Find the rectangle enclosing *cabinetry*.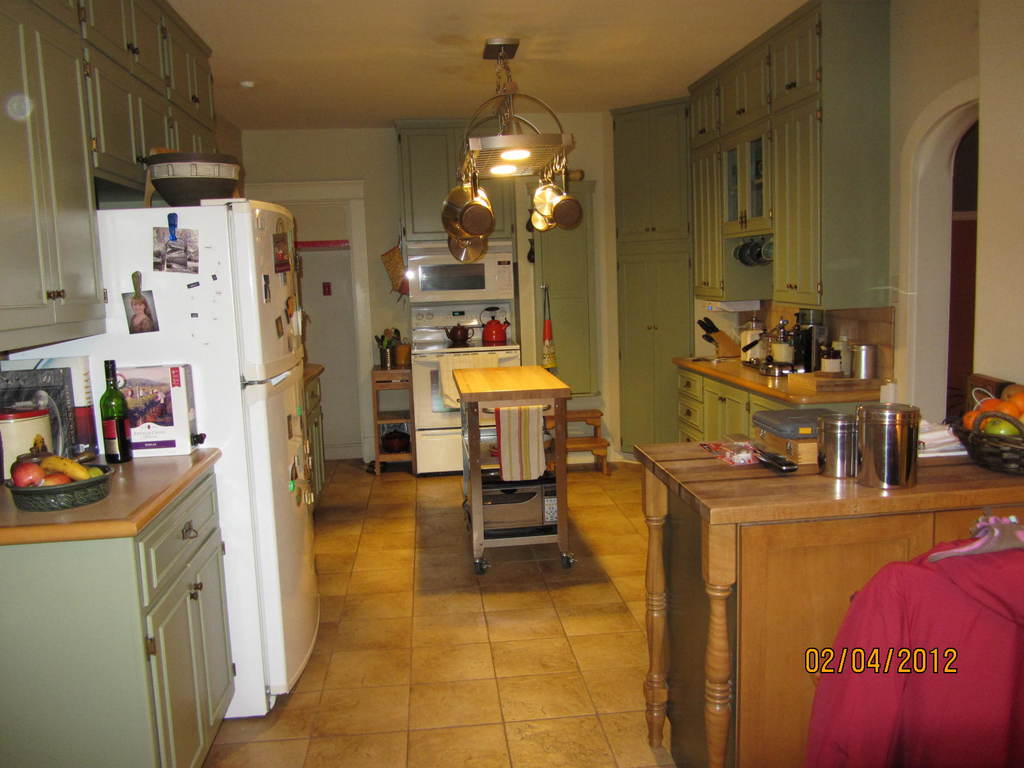
BBox(4, 1, 111, 355).
